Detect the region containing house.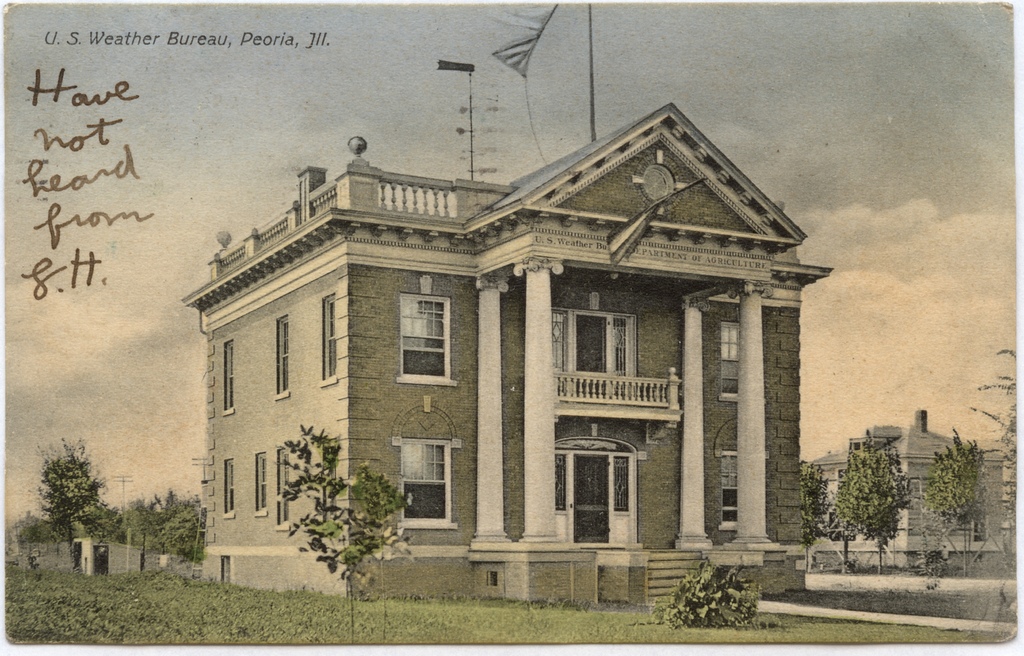
l=197, t=95, r=844, b=592.
